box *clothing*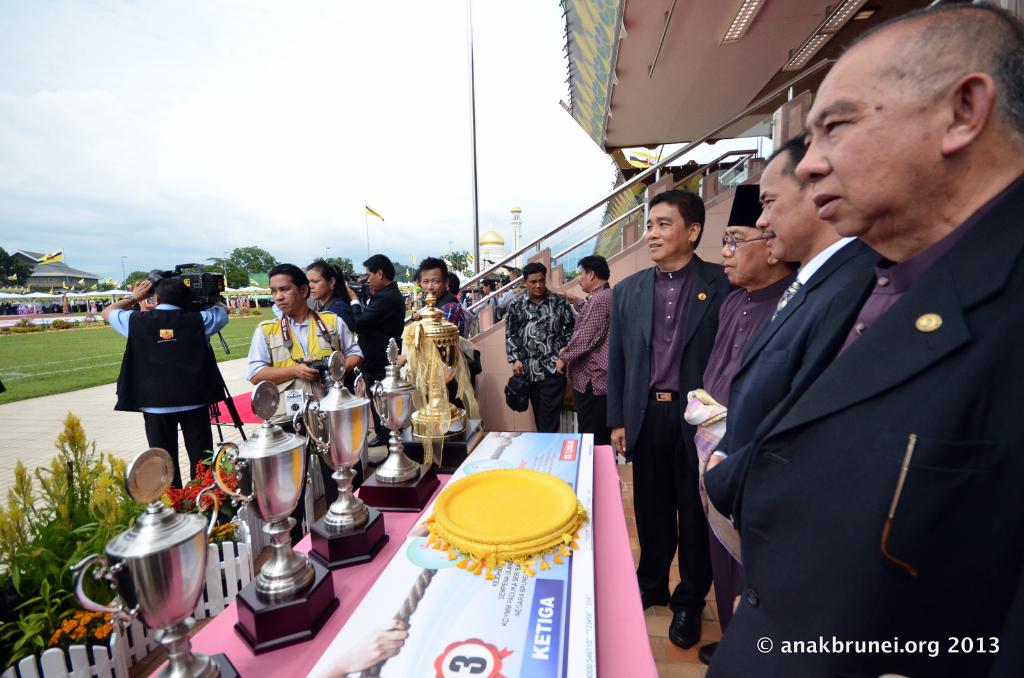
<region>246, 318, 368, 397</region>
